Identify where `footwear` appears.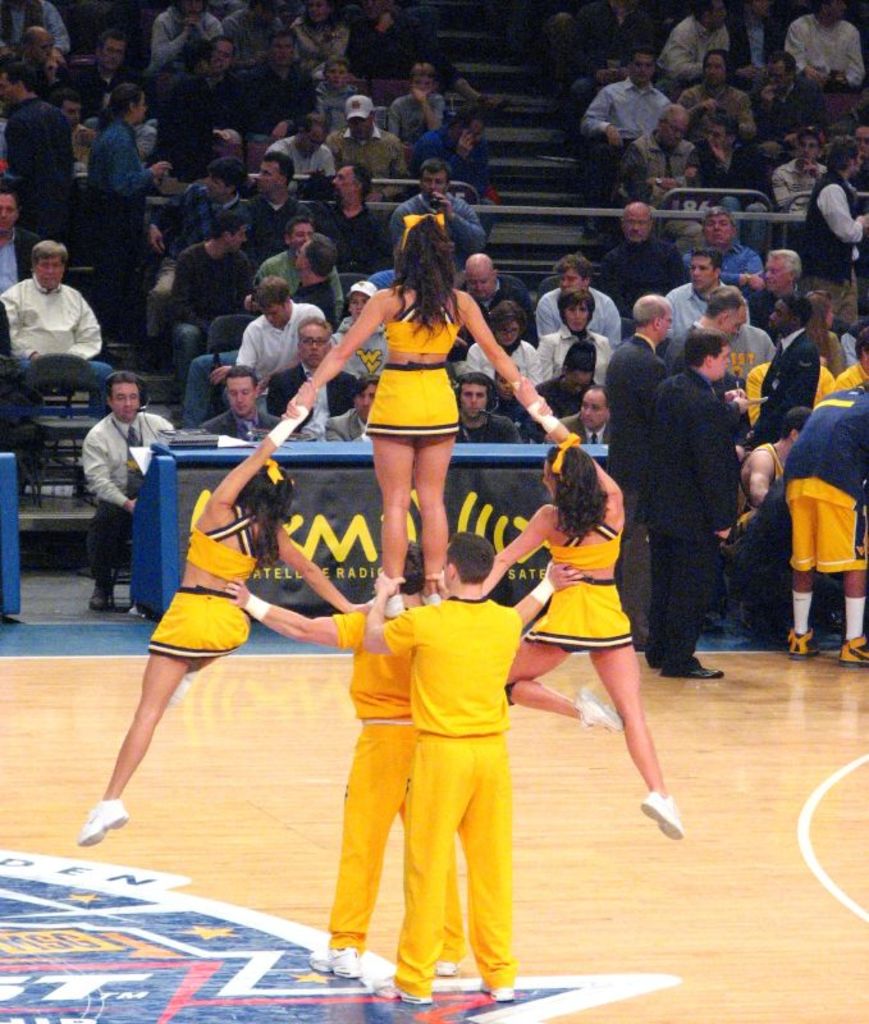
Appears at <region>163, 666, 196, 709</region>.
